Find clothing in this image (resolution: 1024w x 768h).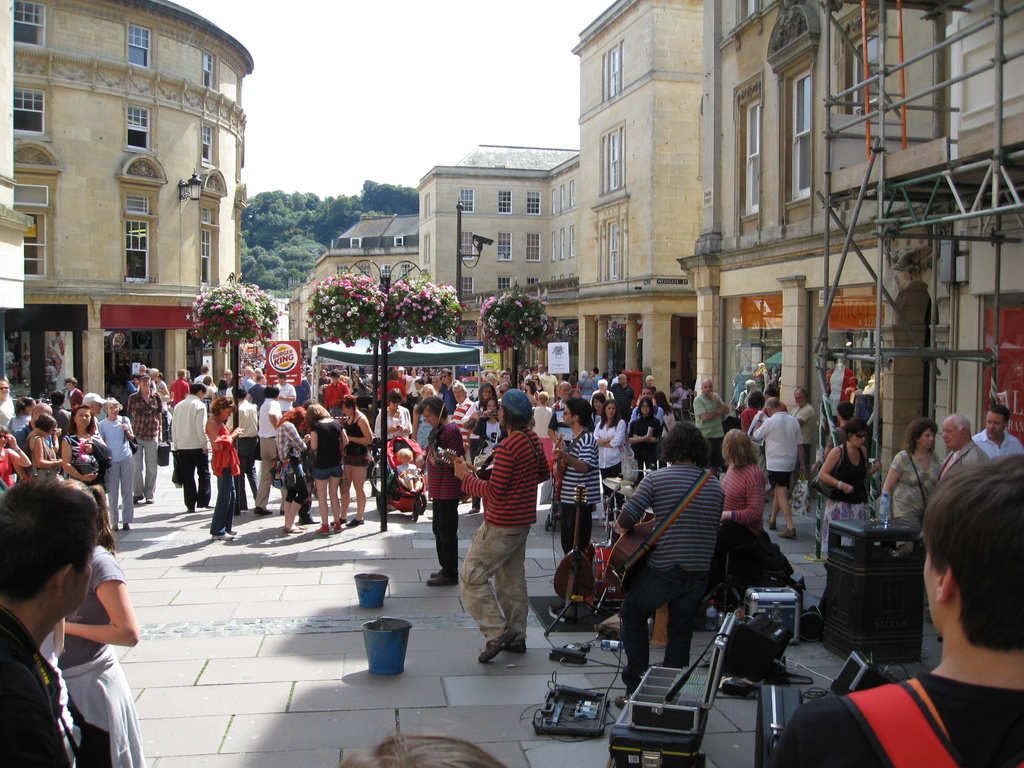
bbox=[460, 402, 560, 660].
